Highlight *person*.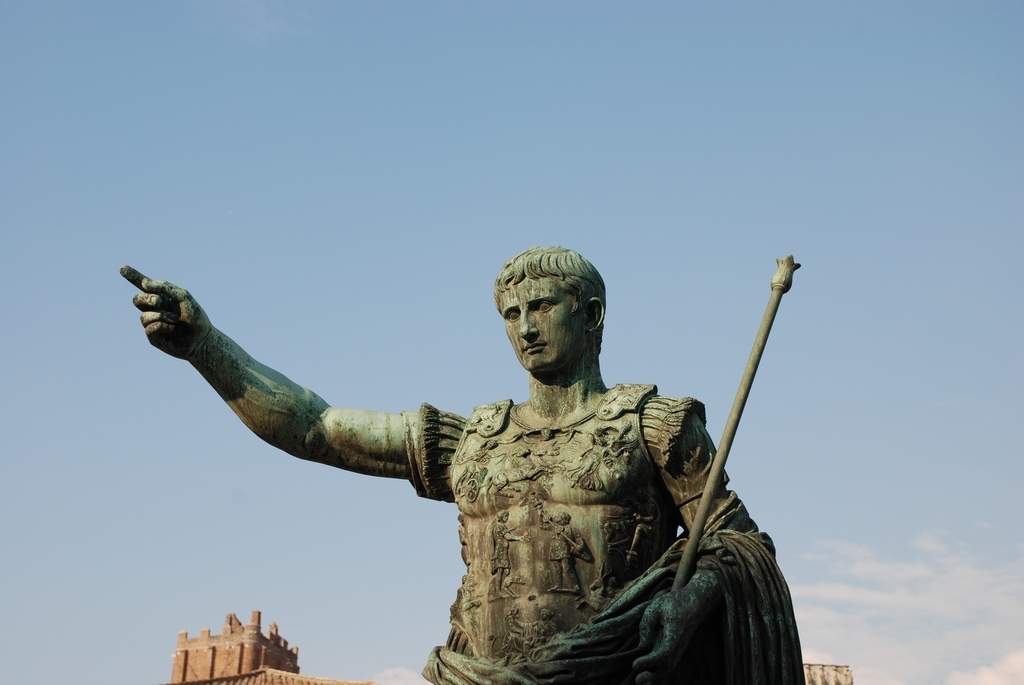
Highlighted region: x1=227, y1=241, x2=798, y2=678.
